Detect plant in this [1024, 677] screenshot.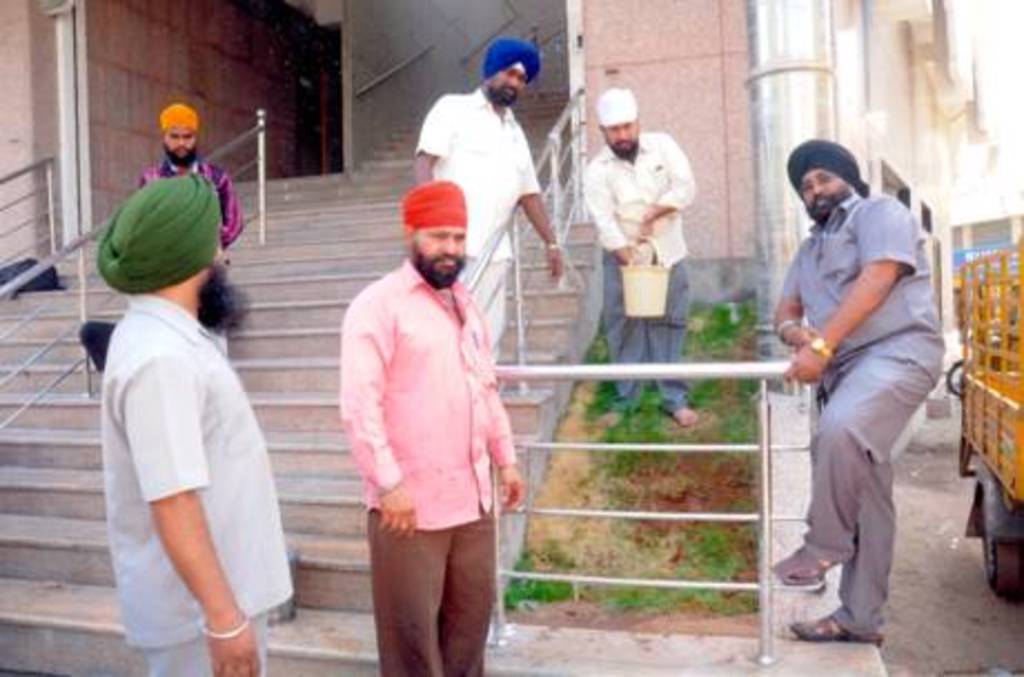
Detection: bbox=(628, 387, 661, 443).
